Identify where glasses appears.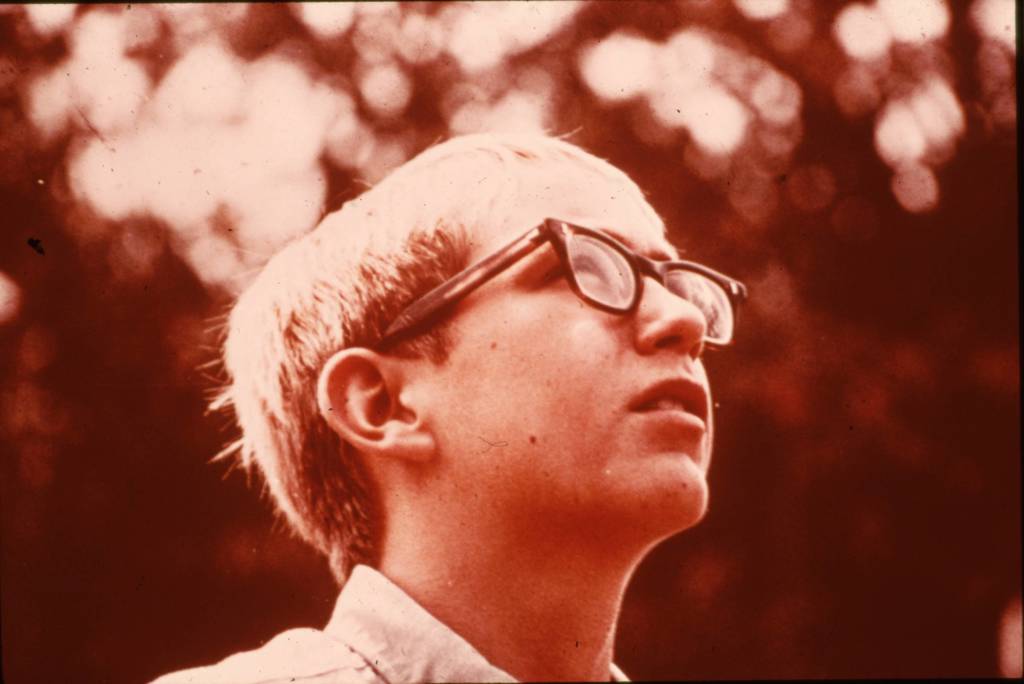
Appears at [left=466, top=225, right=744, bottom=326].
